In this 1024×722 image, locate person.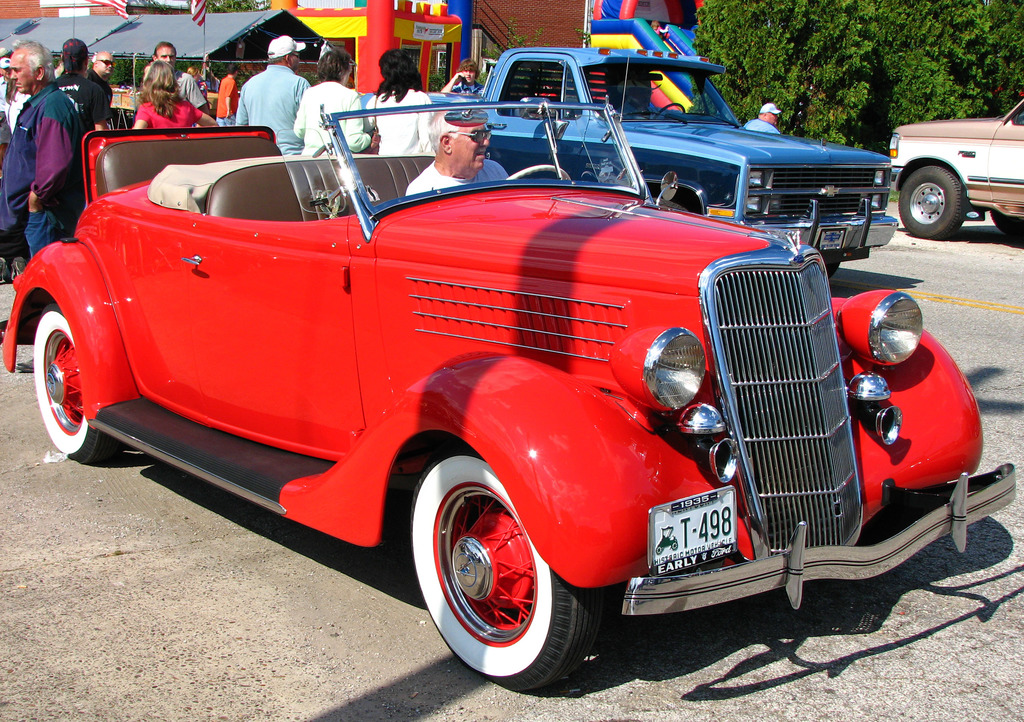
Bounding box: box(403, 105, 513, 201).
